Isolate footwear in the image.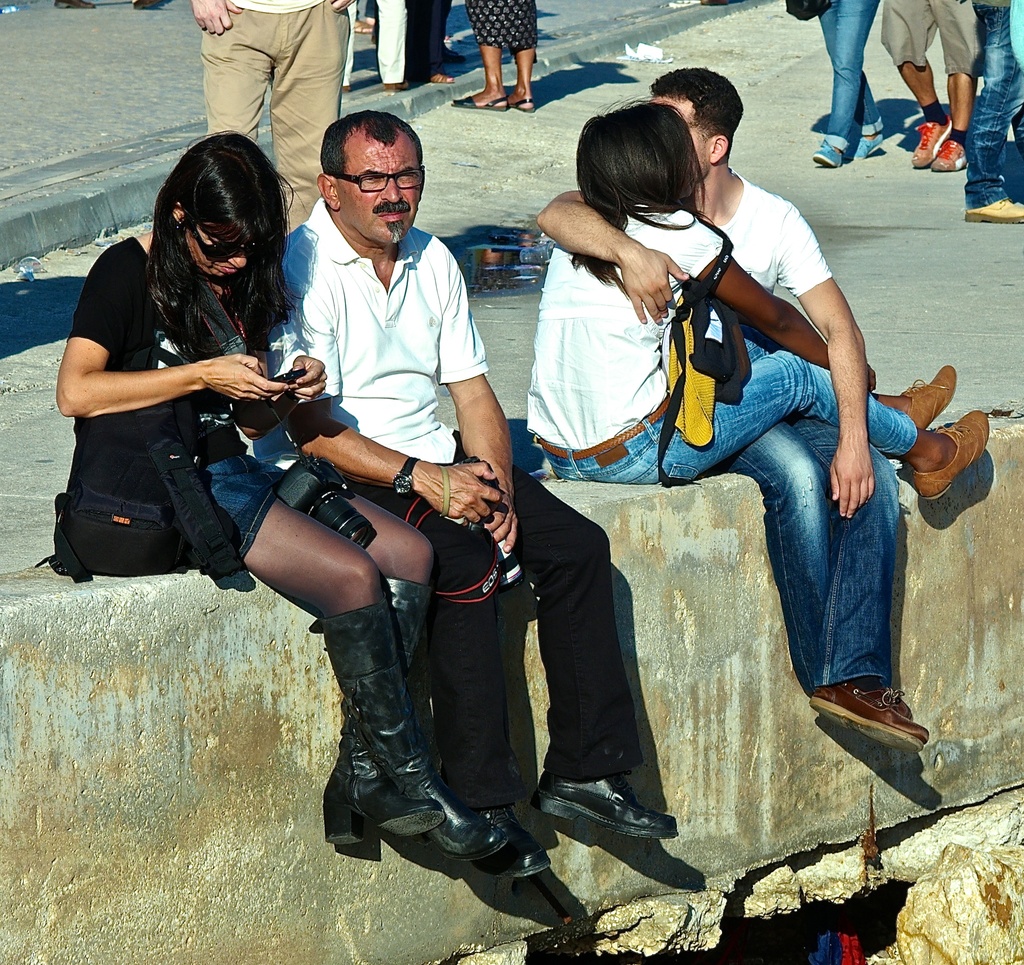
Isolated region: [898, 364, 959, 430].
